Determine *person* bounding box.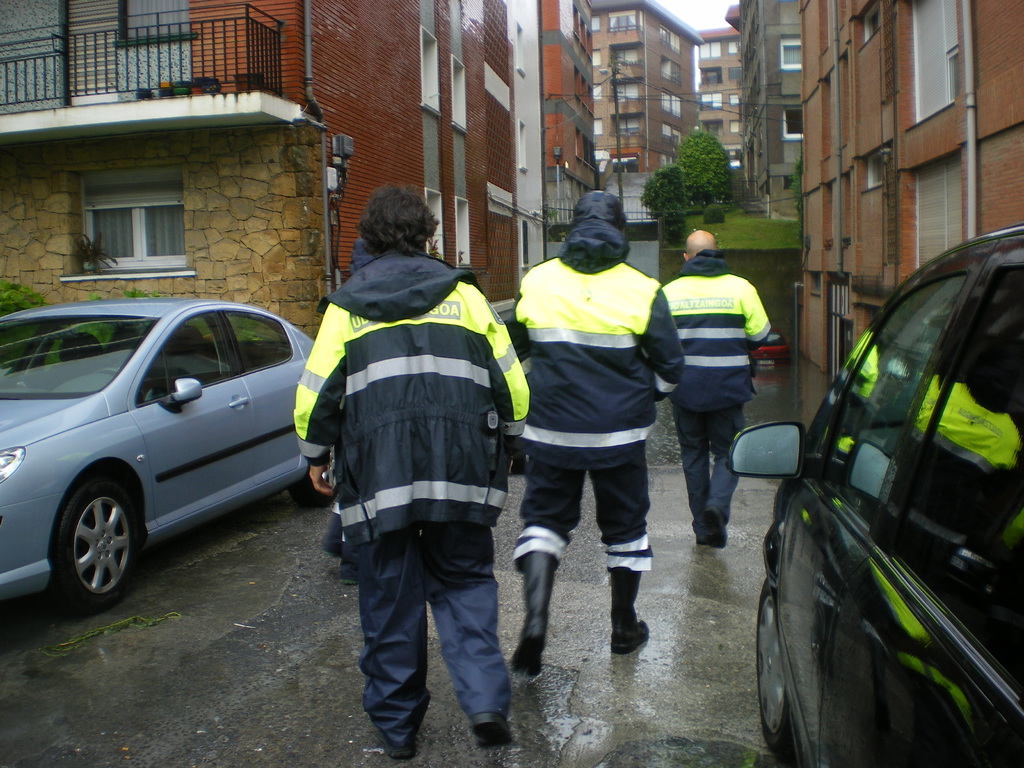
Determined: 286,179,533,761.
